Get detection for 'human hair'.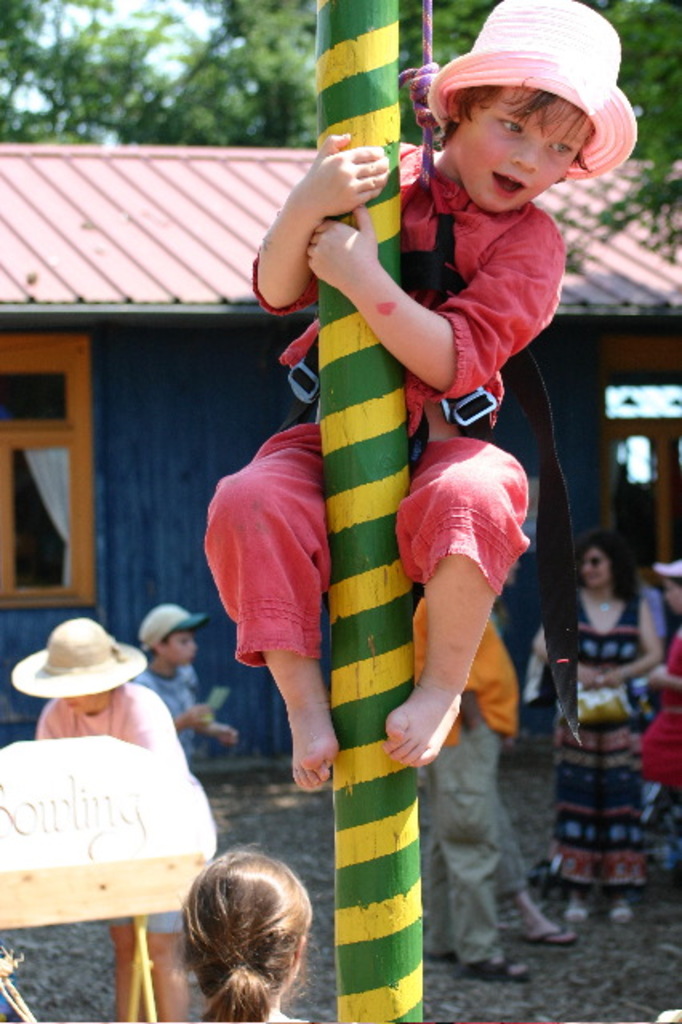
Detection: [578, 531, 626, 637].
